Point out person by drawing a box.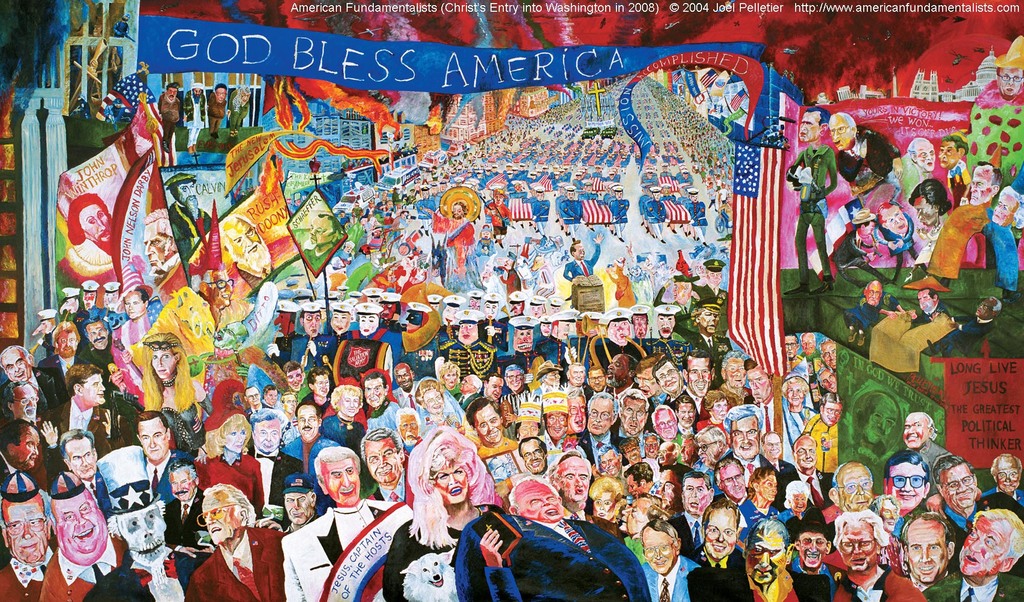
locate(244, 382, 268, 418).
